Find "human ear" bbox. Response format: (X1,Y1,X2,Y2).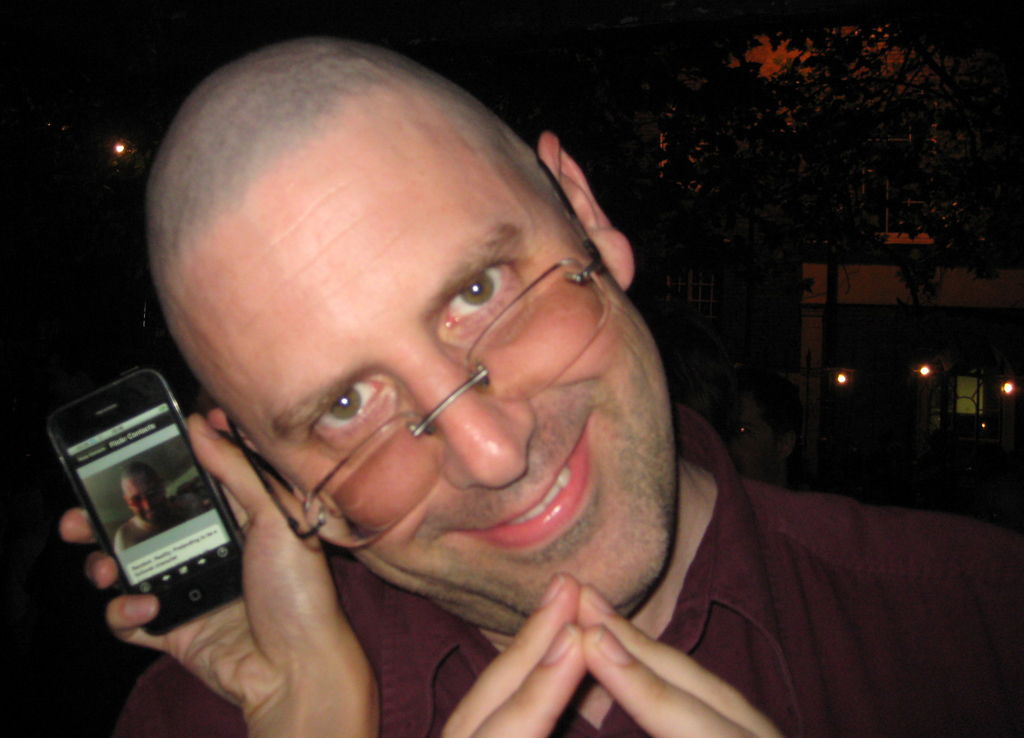
(537,131,636,288).
